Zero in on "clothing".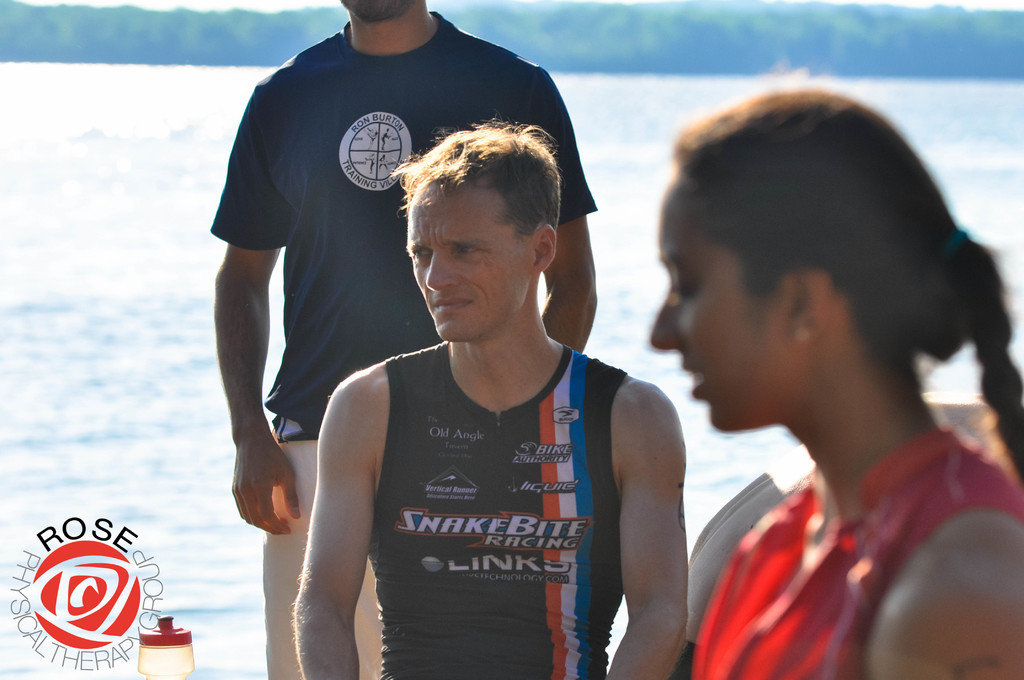
Zeroed in: [x1=212, y1=4, x2=596, y2=679].
